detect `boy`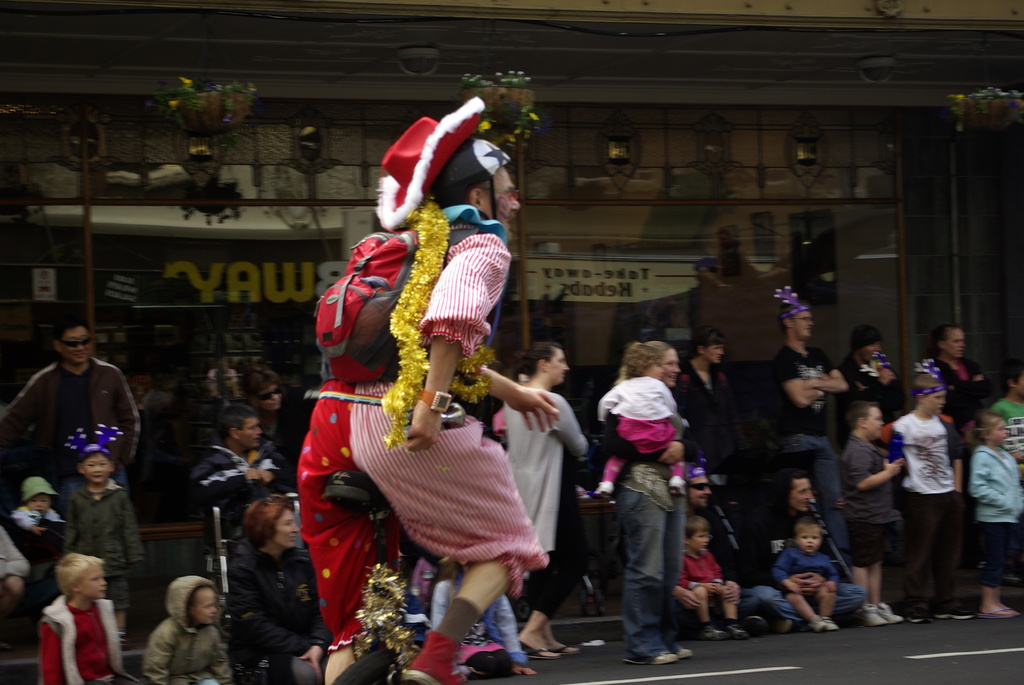
region(36, 549, 144, 684)
